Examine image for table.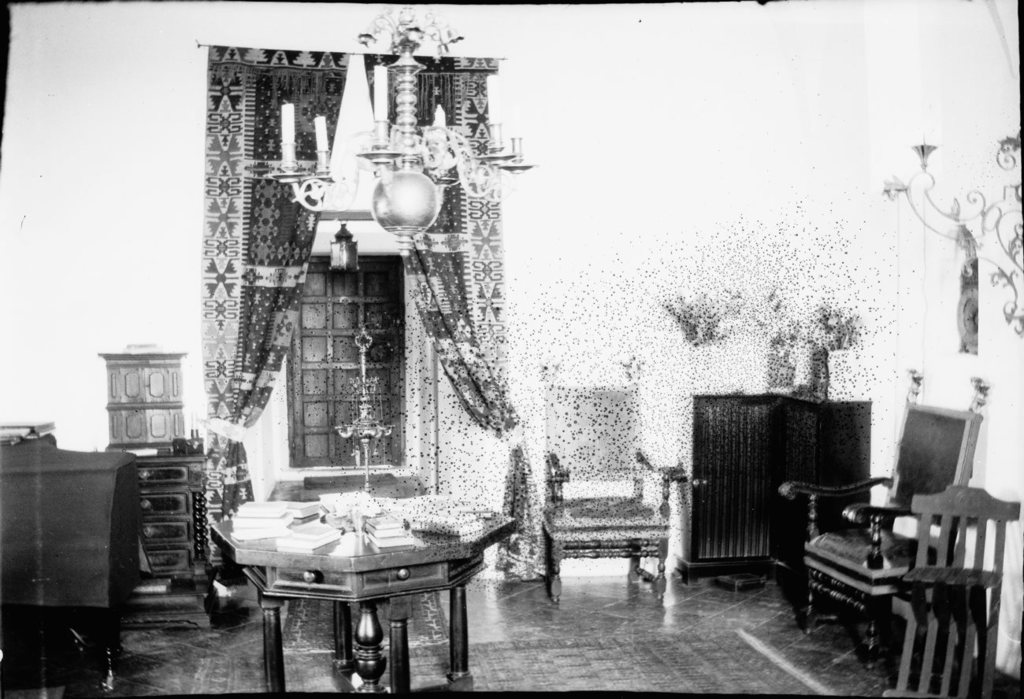
Examination result: <box>0,437,134,664</box>.
